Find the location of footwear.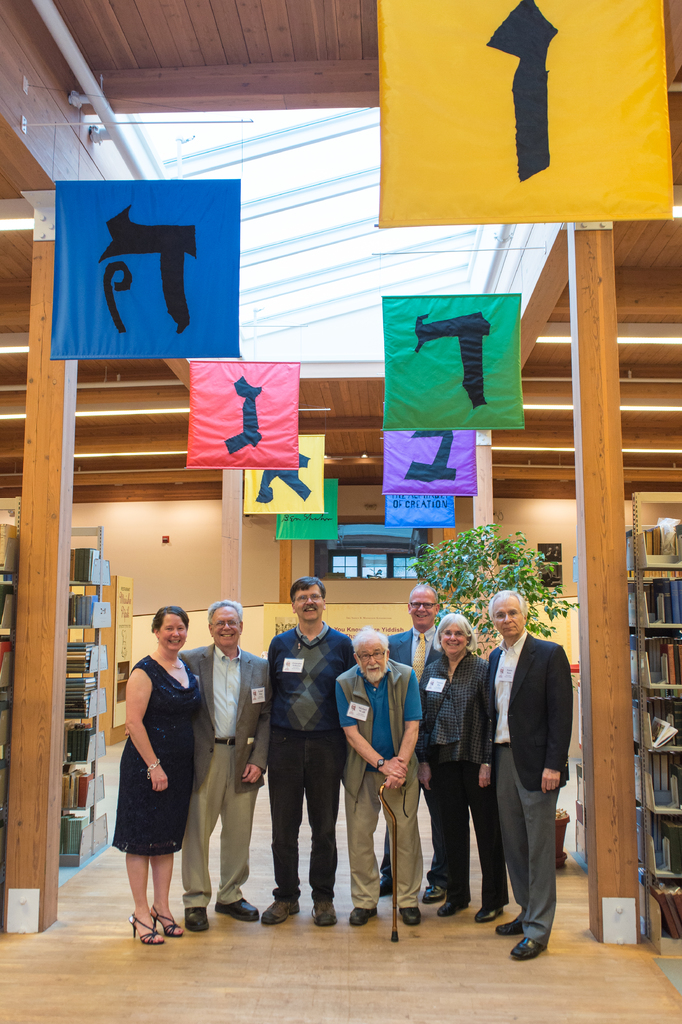
Location: bbox=[348, 904, 376, 922].
